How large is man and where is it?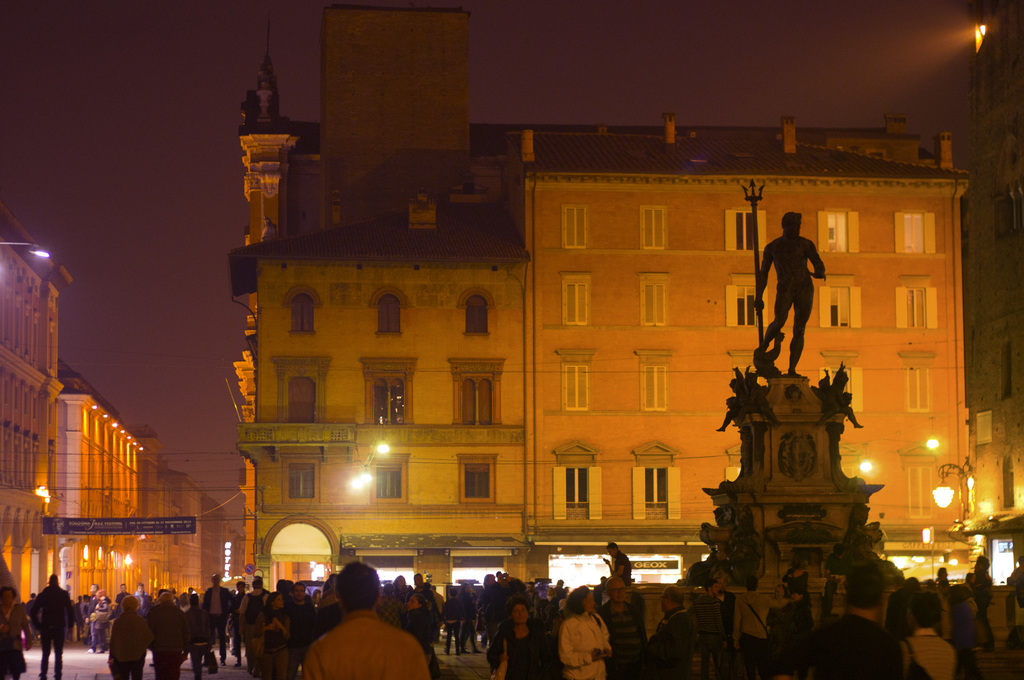
Bounding box: [814, 566, 903, 679].
